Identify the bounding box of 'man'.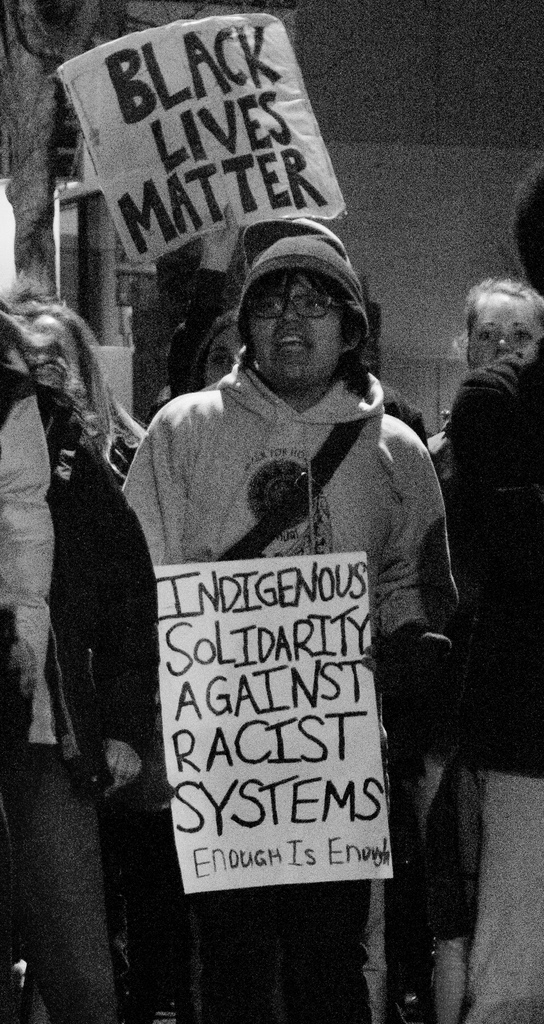
left=447, top=163, right=543, bottom=1023.
